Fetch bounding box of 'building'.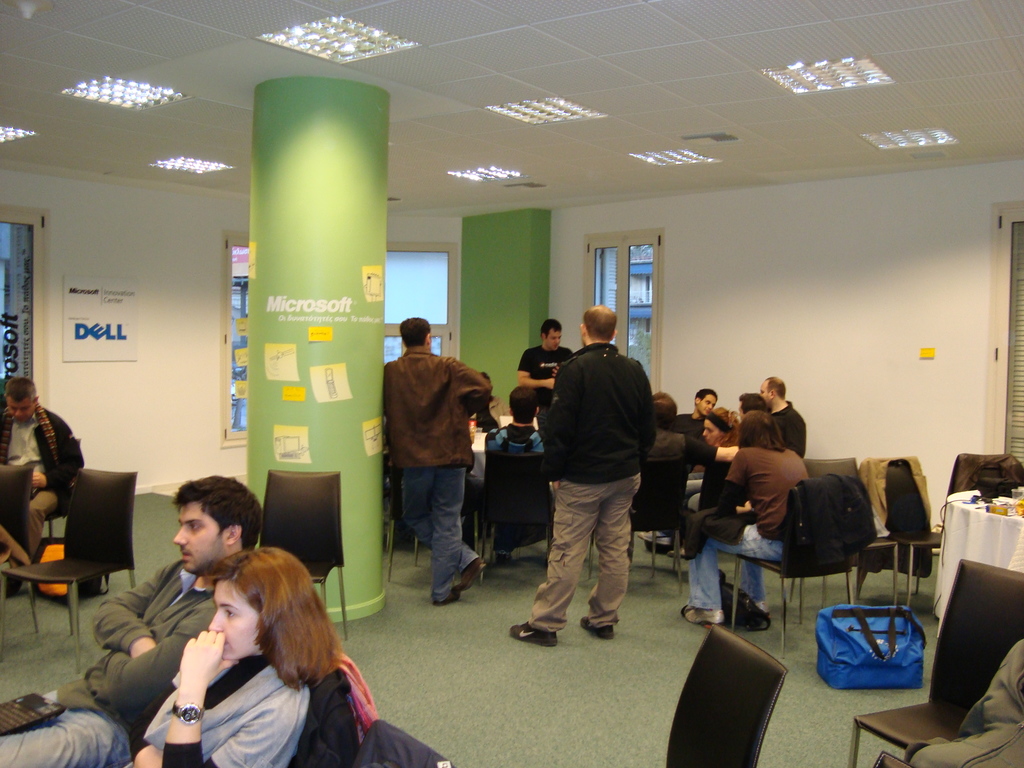
Bbox: (x1=0, y1=0, x2=1023, y2=767).
